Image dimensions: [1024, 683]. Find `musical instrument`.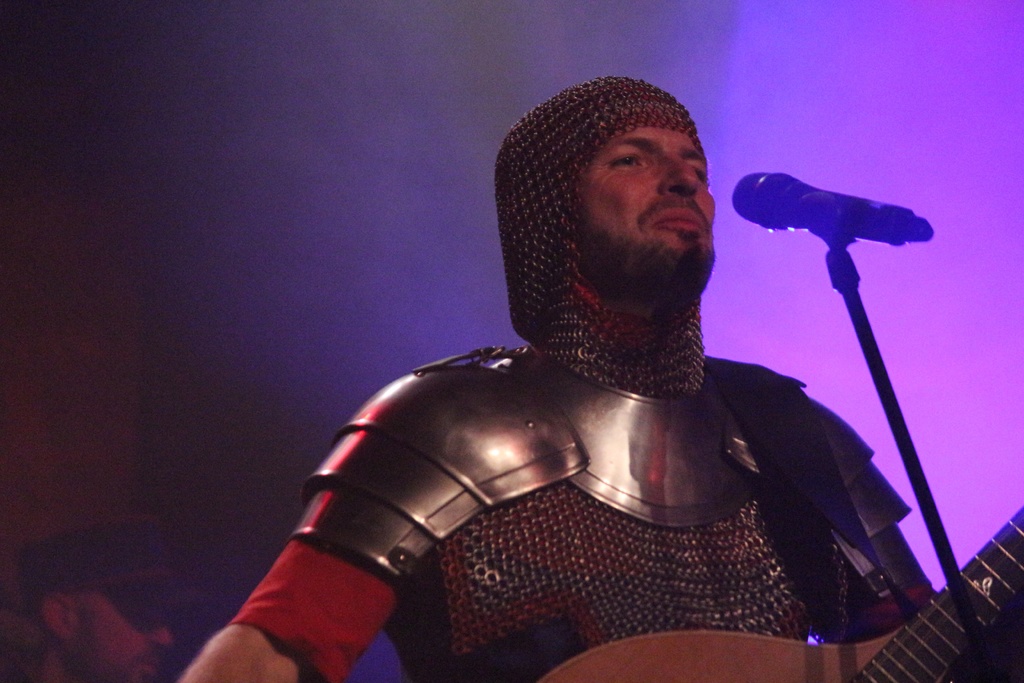
(x1=537, y1=488, x2=1023, y2=682).
